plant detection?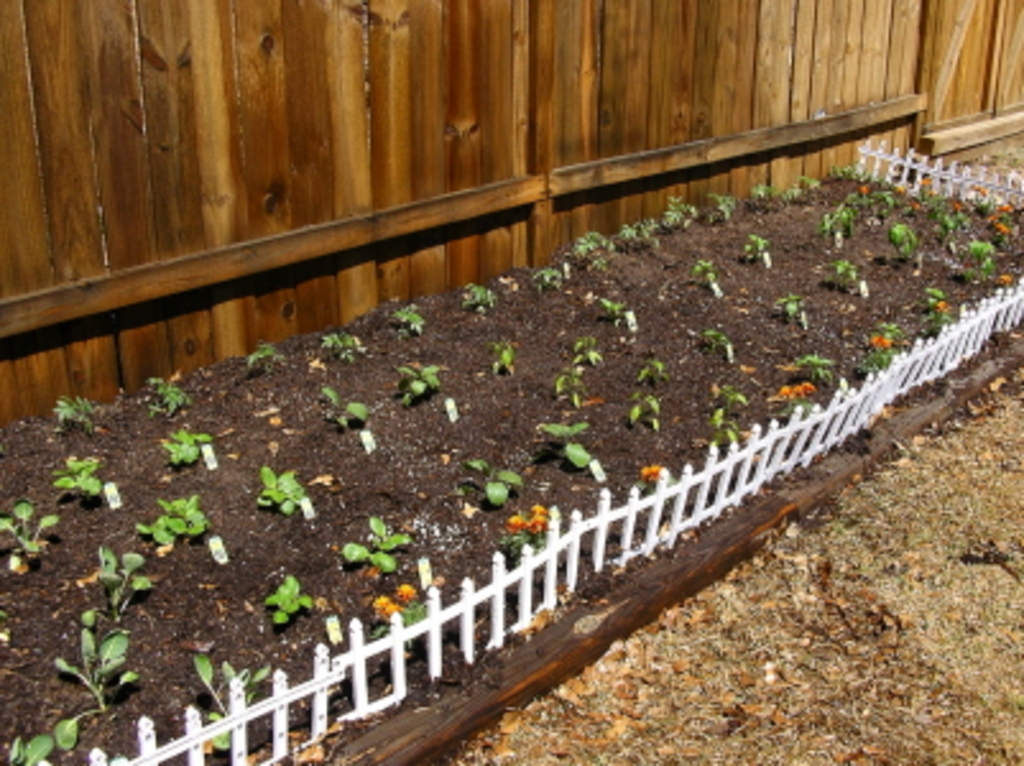
detection(322, 383, 368, 429)
